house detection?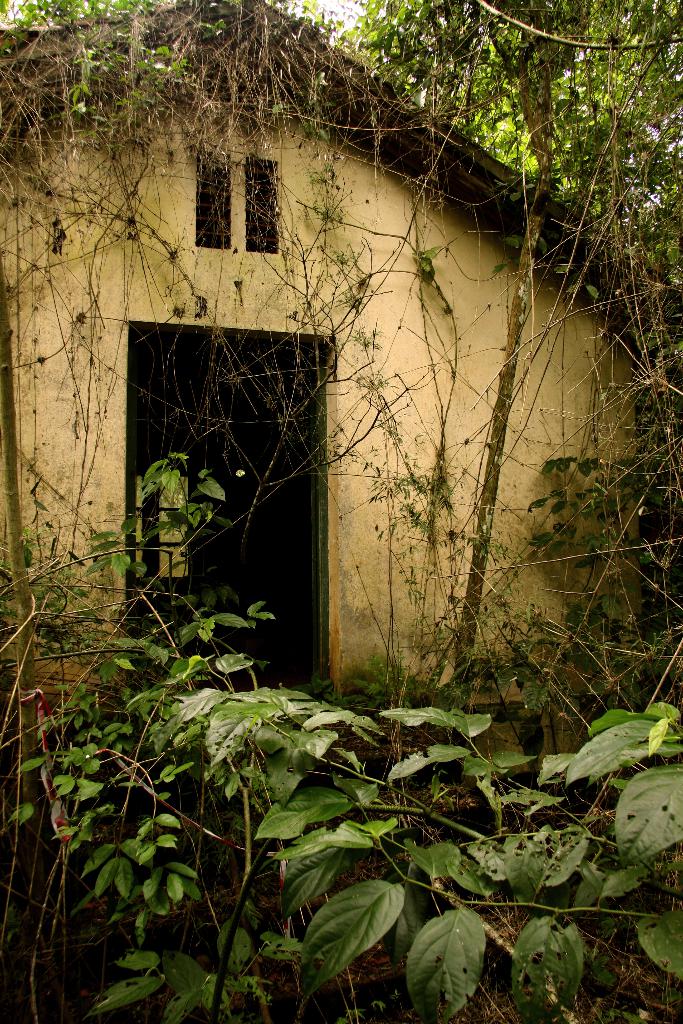
locate(0, 1, 682, 723)
